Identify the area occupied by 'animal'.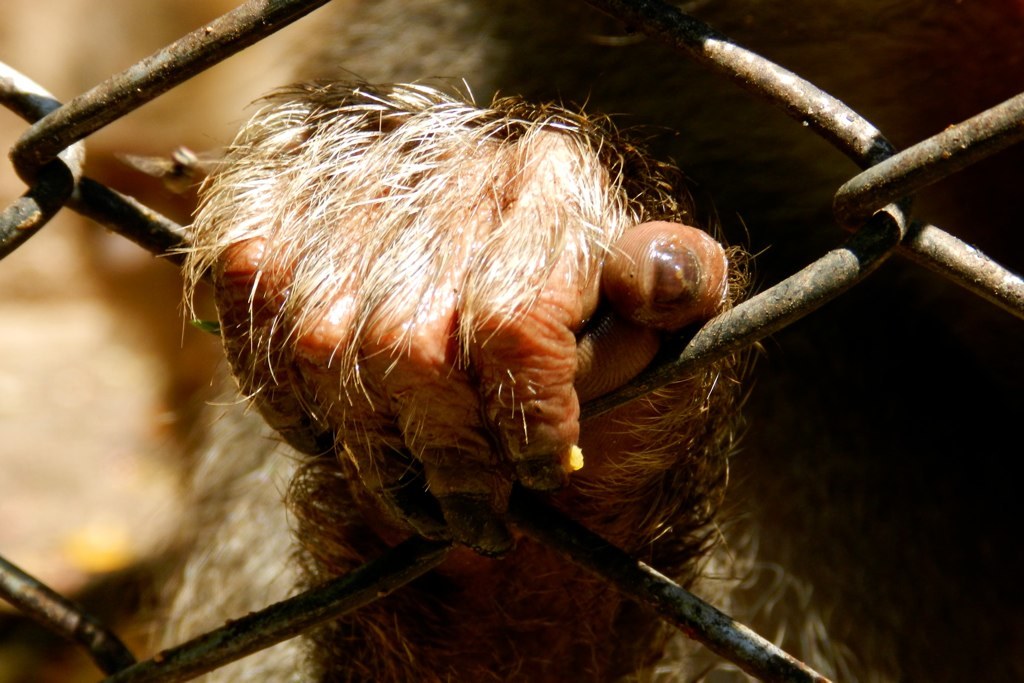
Area: region(139, 78, 890, 682).
